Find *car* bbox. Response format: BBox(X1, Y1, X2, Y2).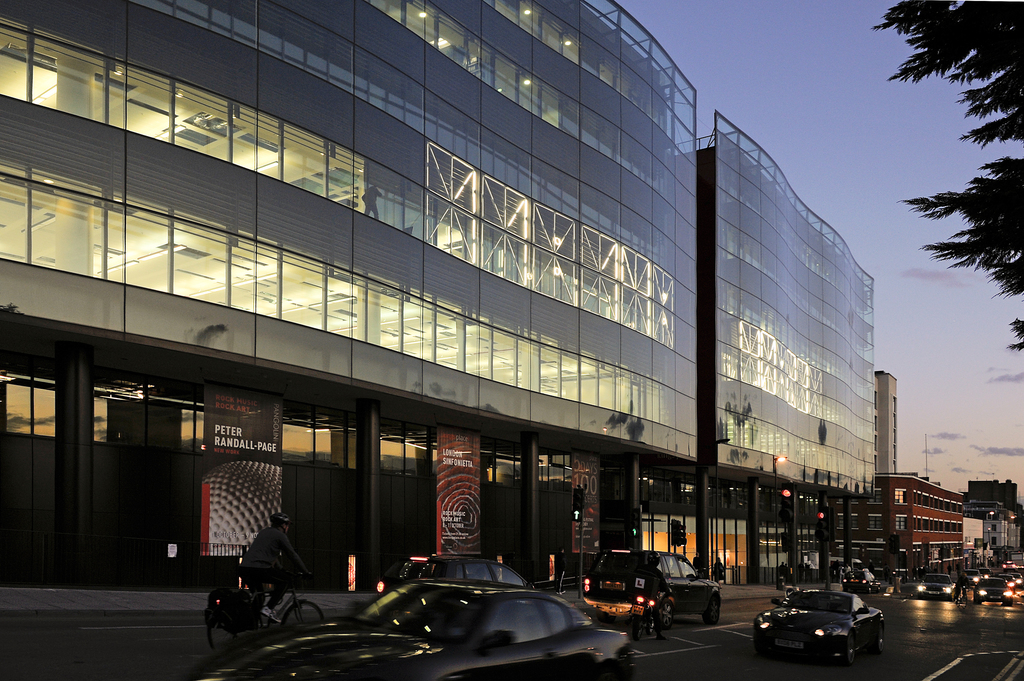
BBox(966, 572, 982, 587).
